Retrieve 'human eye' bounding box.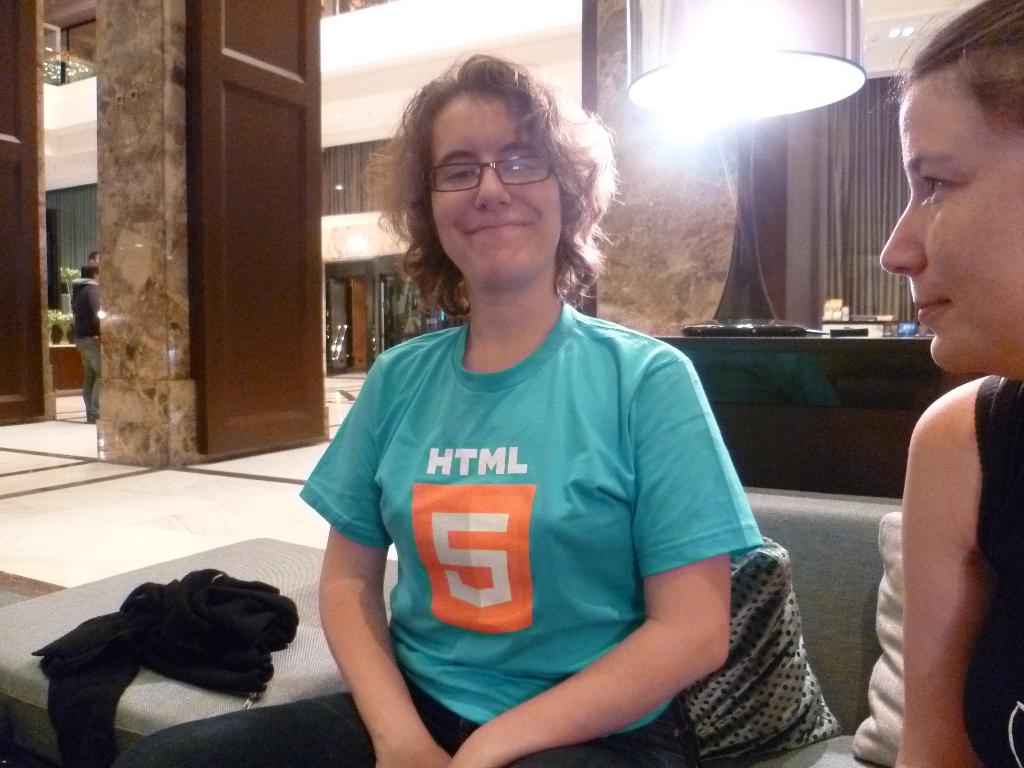
Bounding box: select_region(439, 163, 476, 184).
